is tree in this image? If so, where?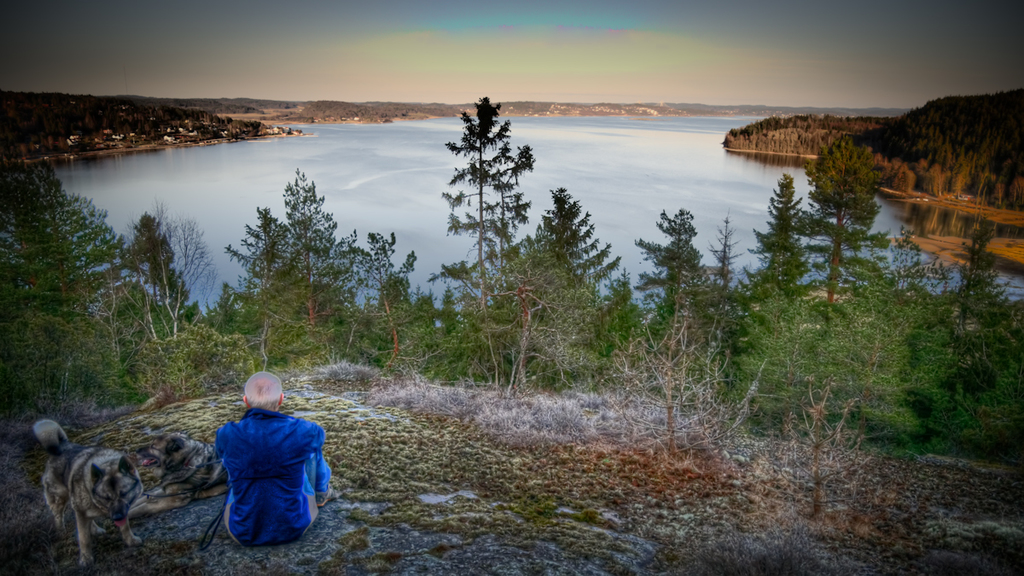
Yes, at 806:128:887:307.
